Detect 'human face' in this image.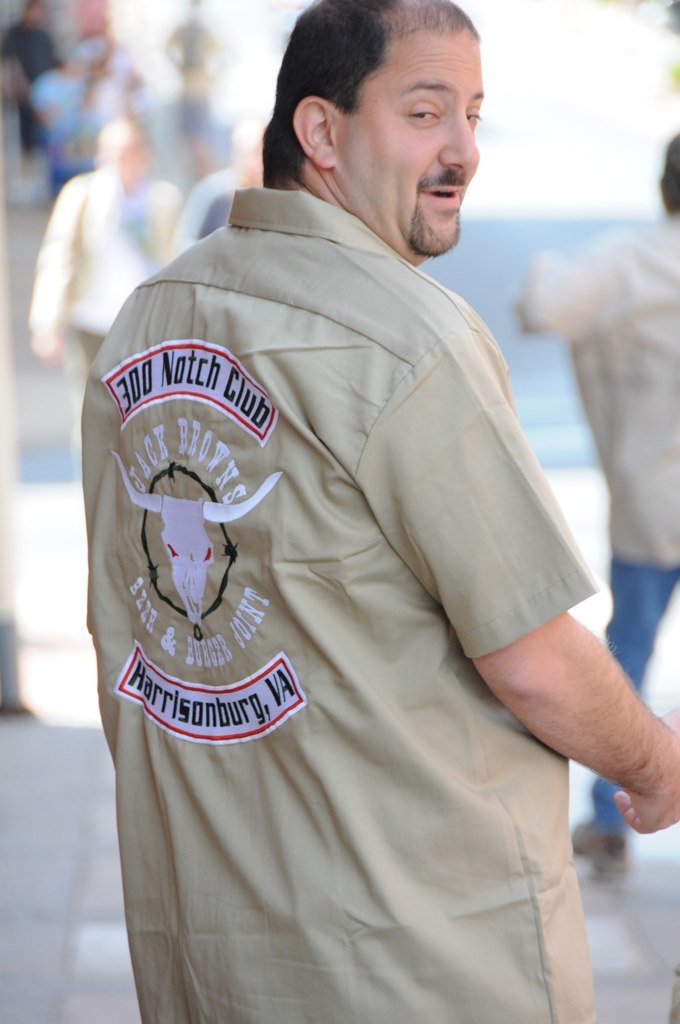
Detection: 348 35 487 253.
